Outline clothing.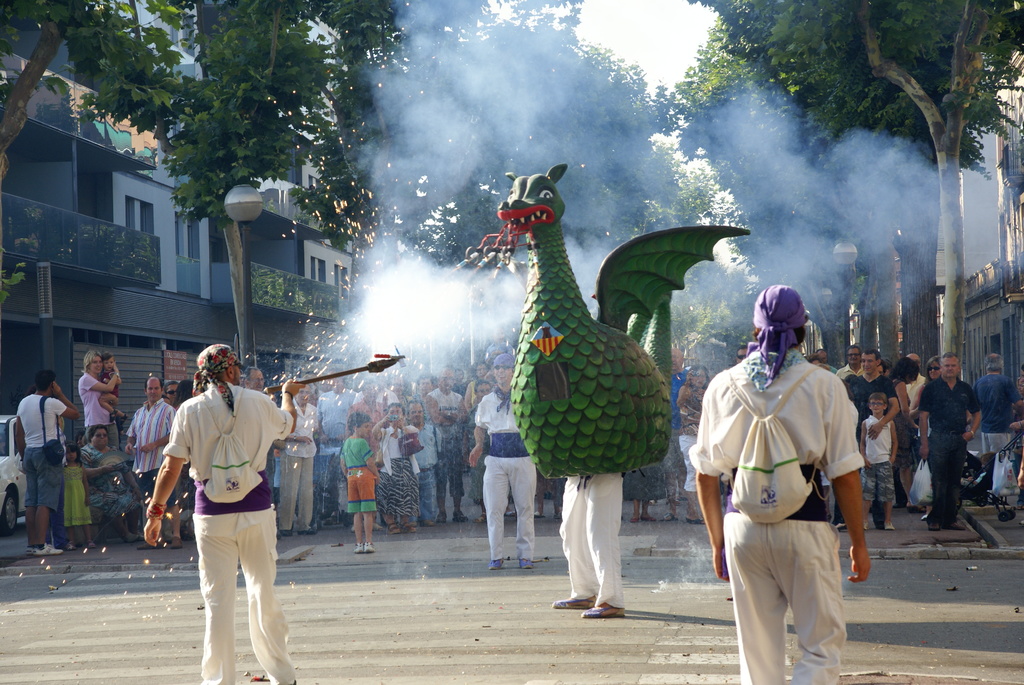
Outline: (89, 436, 150, 526).
